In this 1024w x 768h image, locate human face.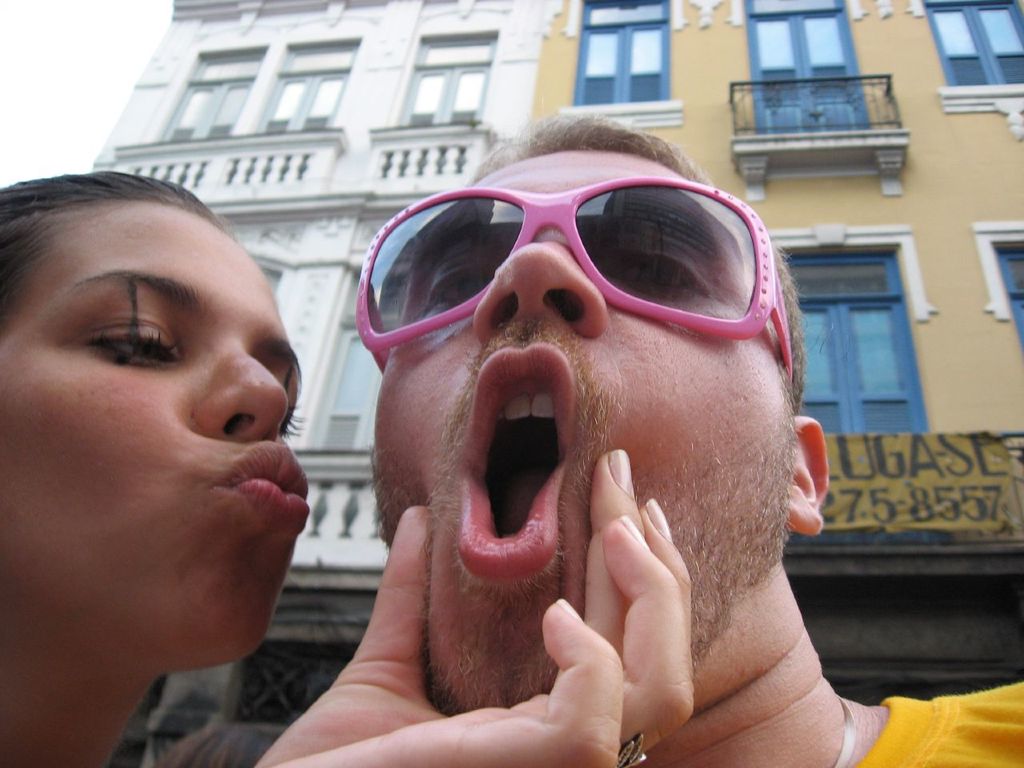
Bounding box: box=[367, 145, 799, 717].
